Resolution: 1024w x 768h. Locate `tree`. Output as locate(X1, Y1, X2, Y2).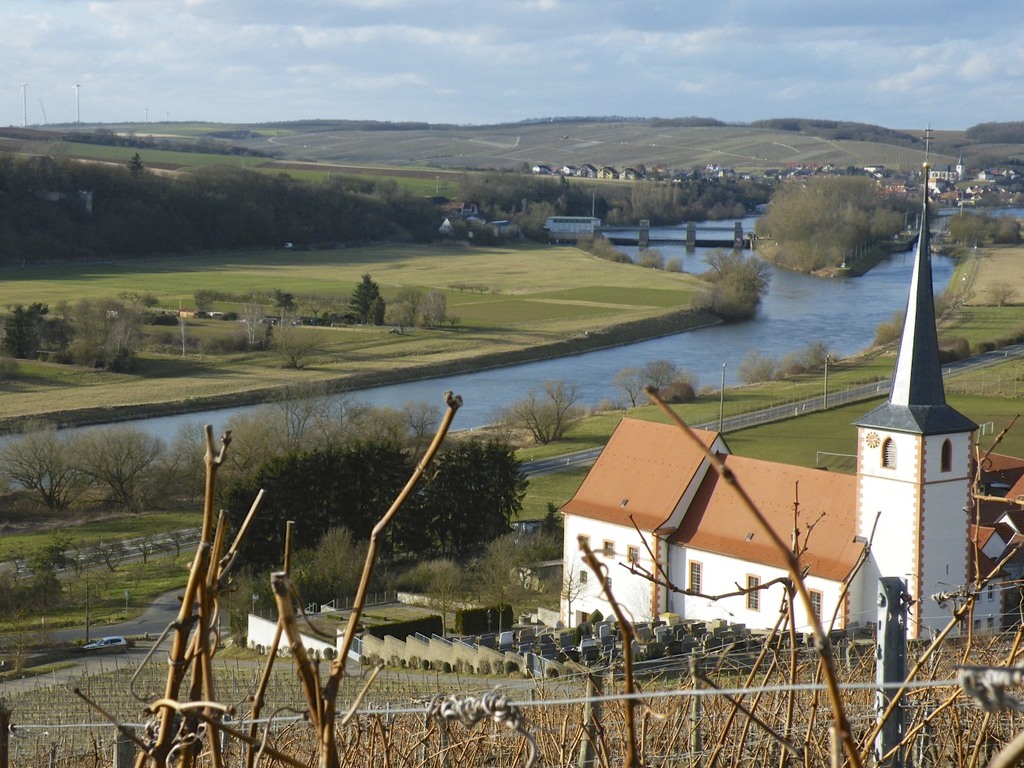
locate(104, 314, 146, 363).
